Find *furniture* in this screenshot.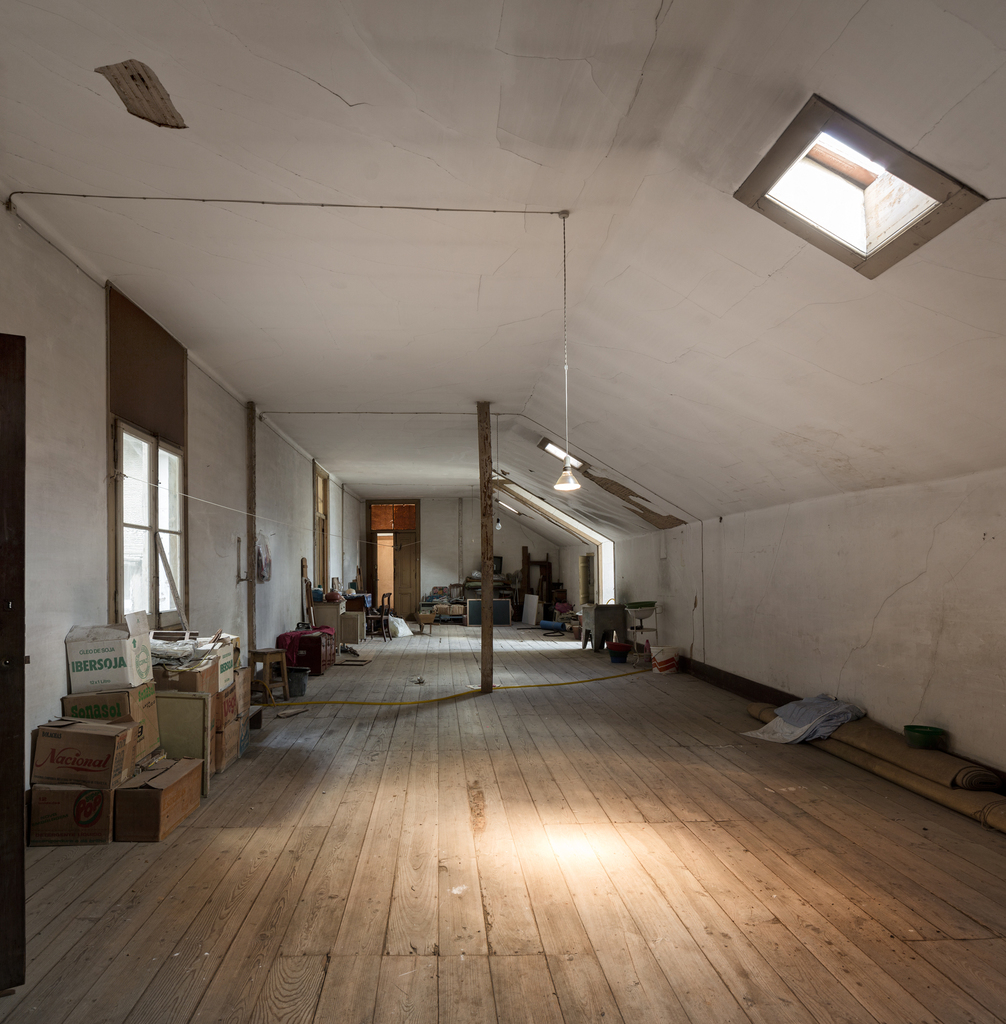
The bounding box for *furniture* is bbox=(315, 603, 348, 633).
